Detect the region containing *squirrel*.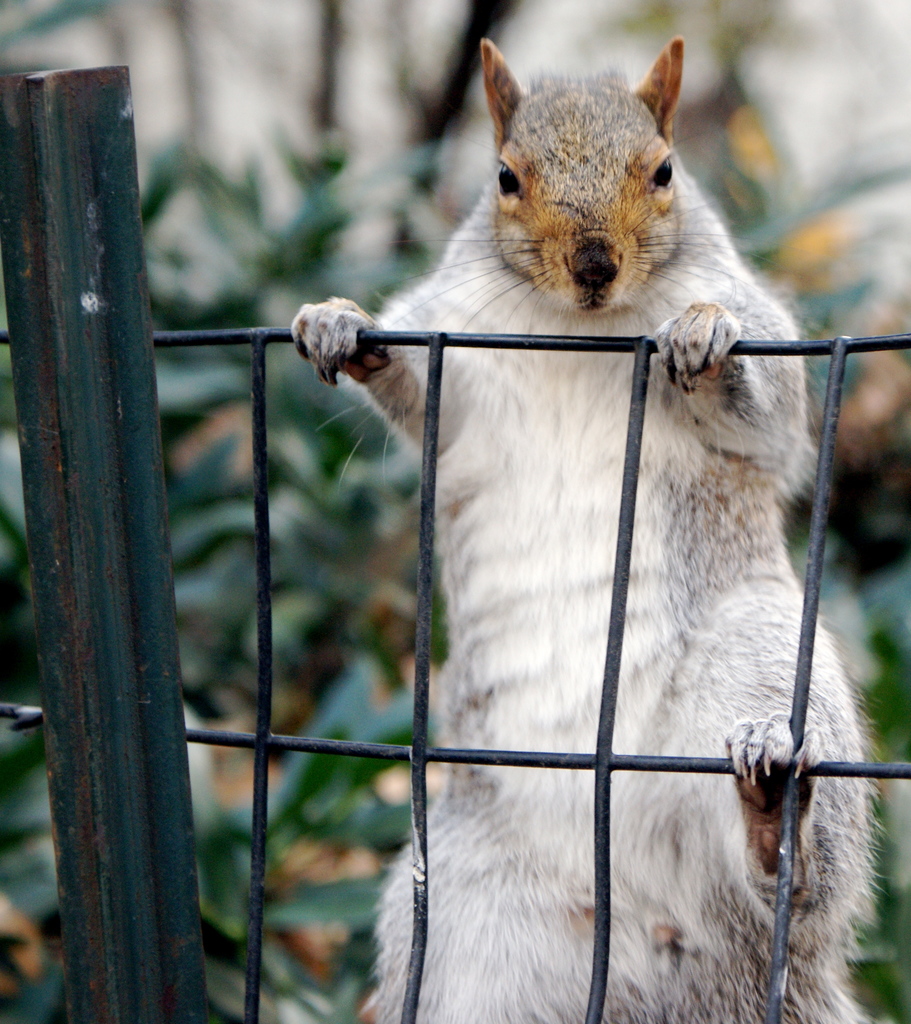
<region>286, 36, 888, 1020</region>.
